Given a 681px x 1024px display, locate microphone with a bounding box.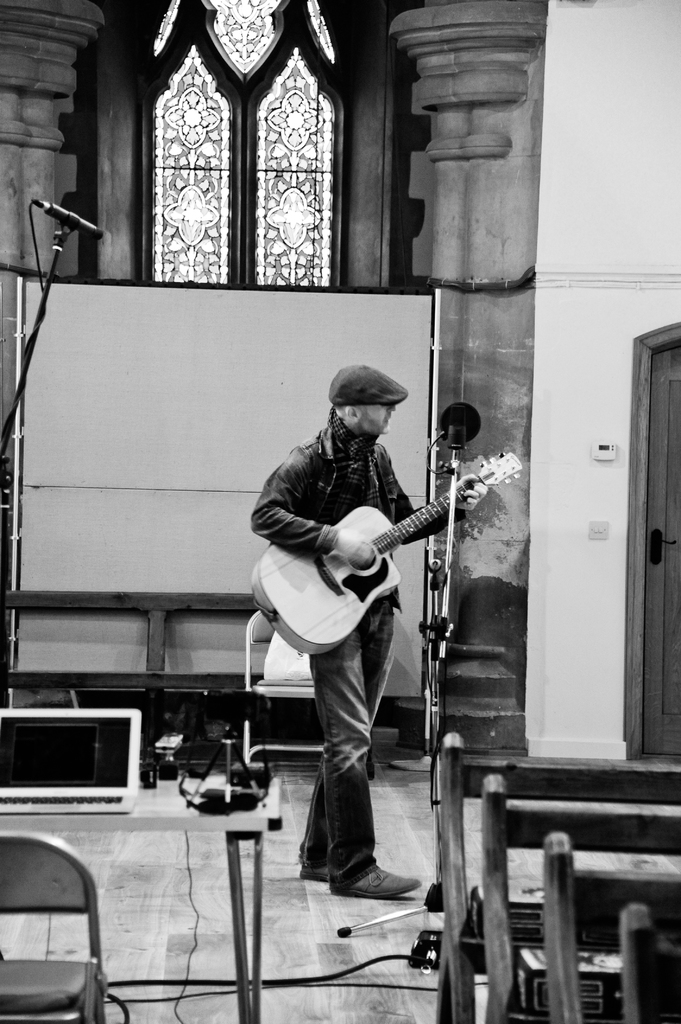
Located: bbox=[44, 201, 104, 241].
